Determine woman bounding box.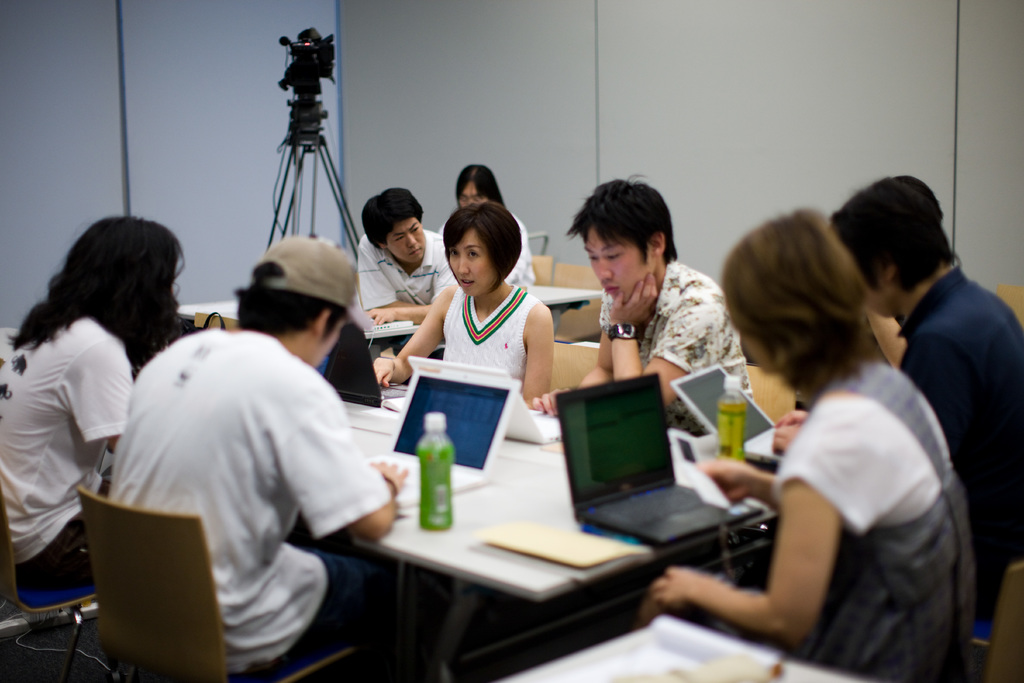
Determined: {"x1": 437, "y1": 165, "x2": 553, "y2": 286}.
